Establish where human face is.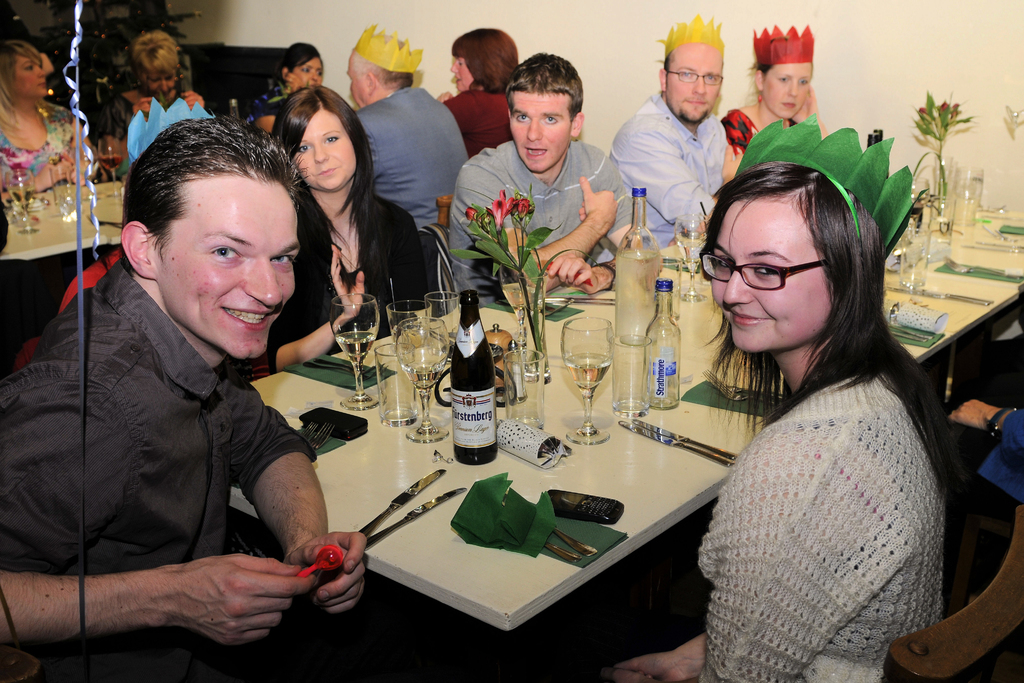
Established at 451:53:470:88.
